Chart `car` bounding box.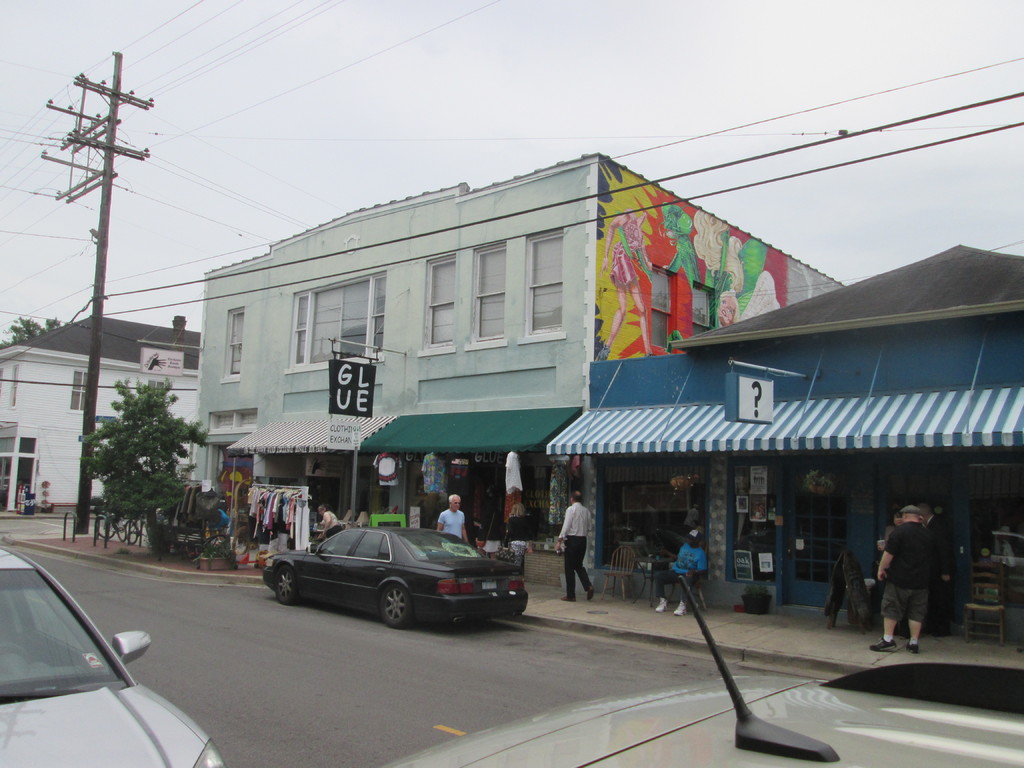
Charted: bbox=[385, 579, 1023, 767].
